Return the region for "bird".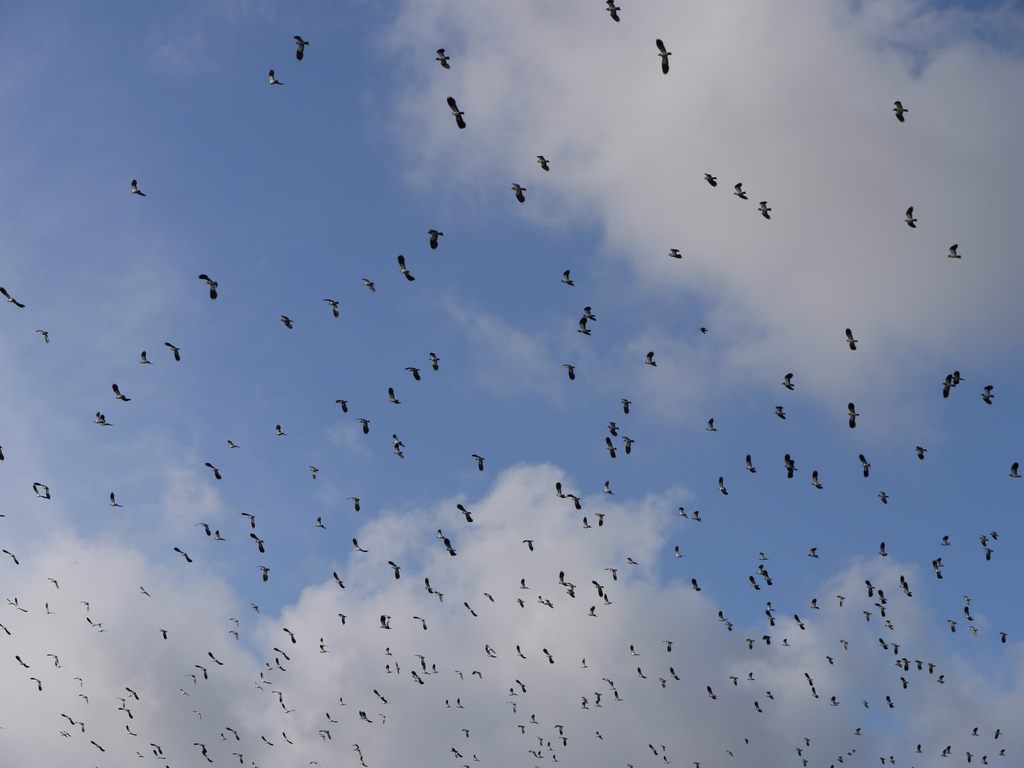
266, 69, 284, 88.
